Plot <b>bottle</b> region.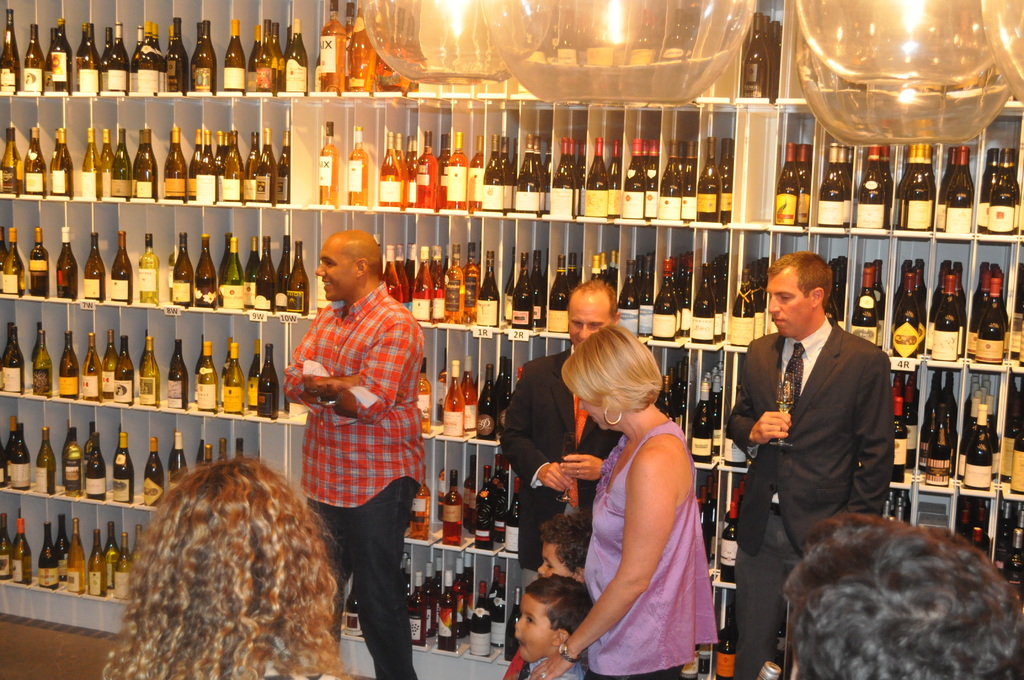
Plotted at bbox=[38, 424, 69, 501].
